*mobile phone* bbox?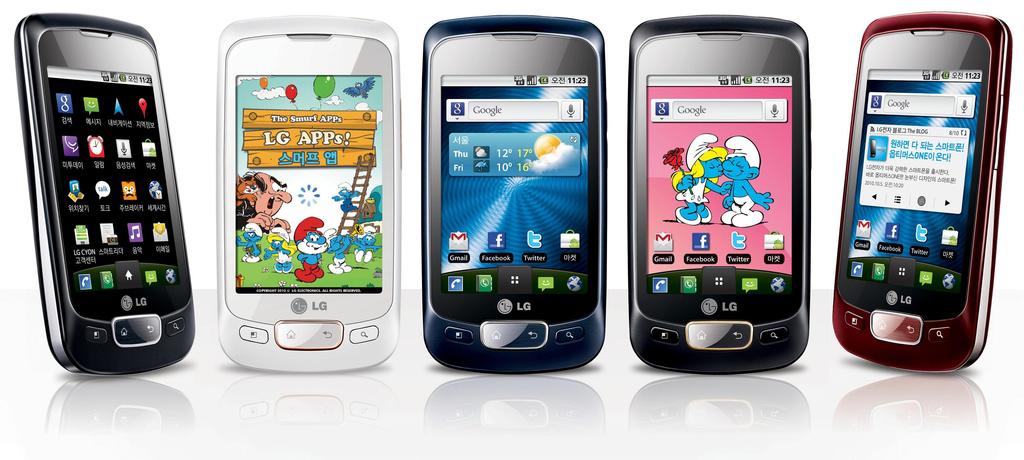
(x1=626, y1=15, x2=810, y2=375)
